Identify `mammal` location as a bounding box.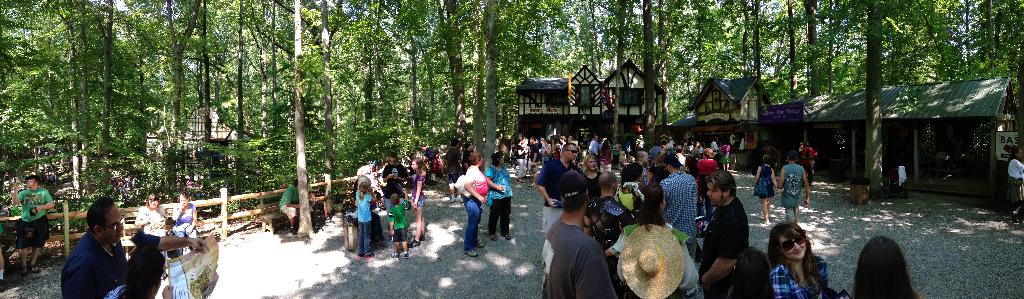
[left=588, top=131, right=600, bottom=158].
